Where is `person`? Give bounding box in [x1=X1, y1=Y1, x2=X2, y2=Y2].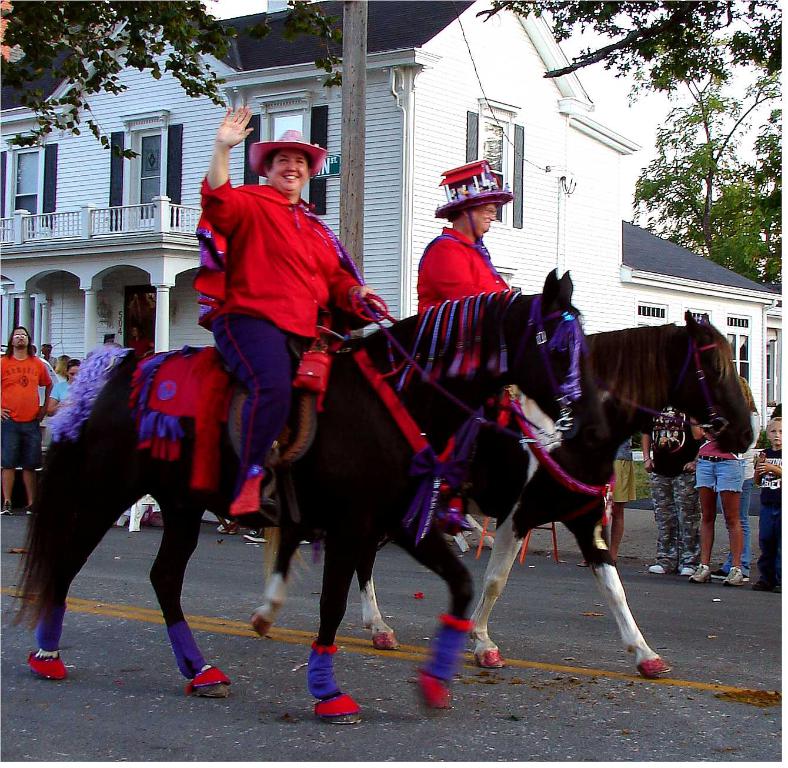
[x1=713, y1=374, x2=763, y2=583].
